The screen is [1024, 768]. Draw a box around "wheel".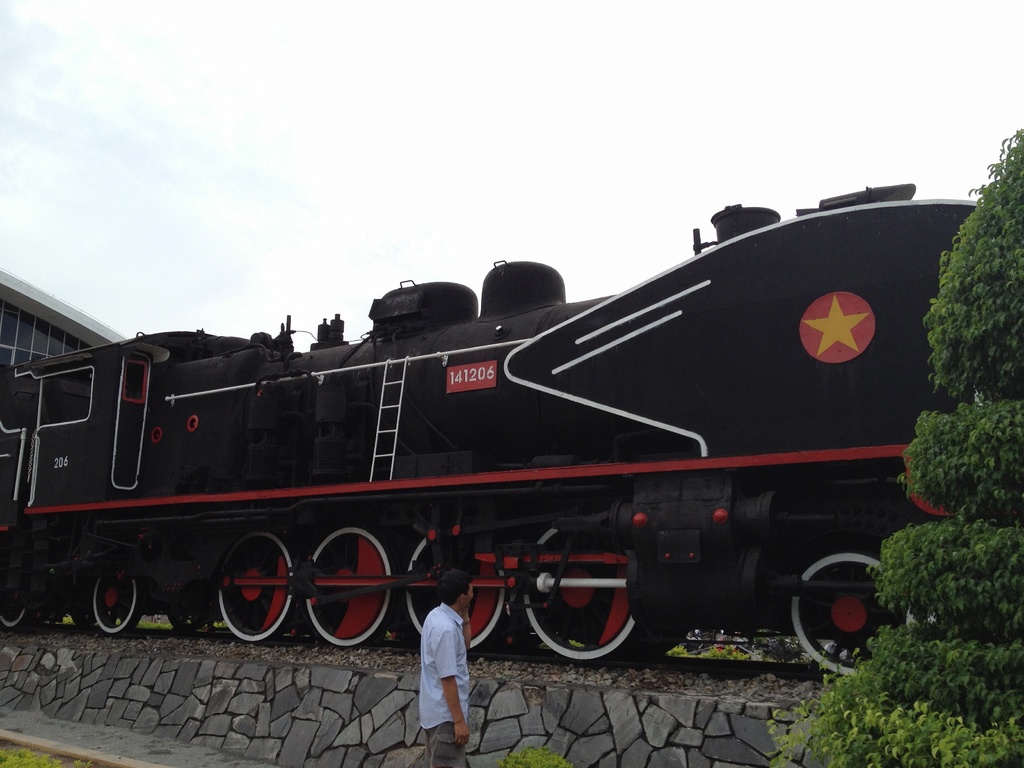
{"left": 789, "top": 545, "right": 922, "bottom": 680}.
